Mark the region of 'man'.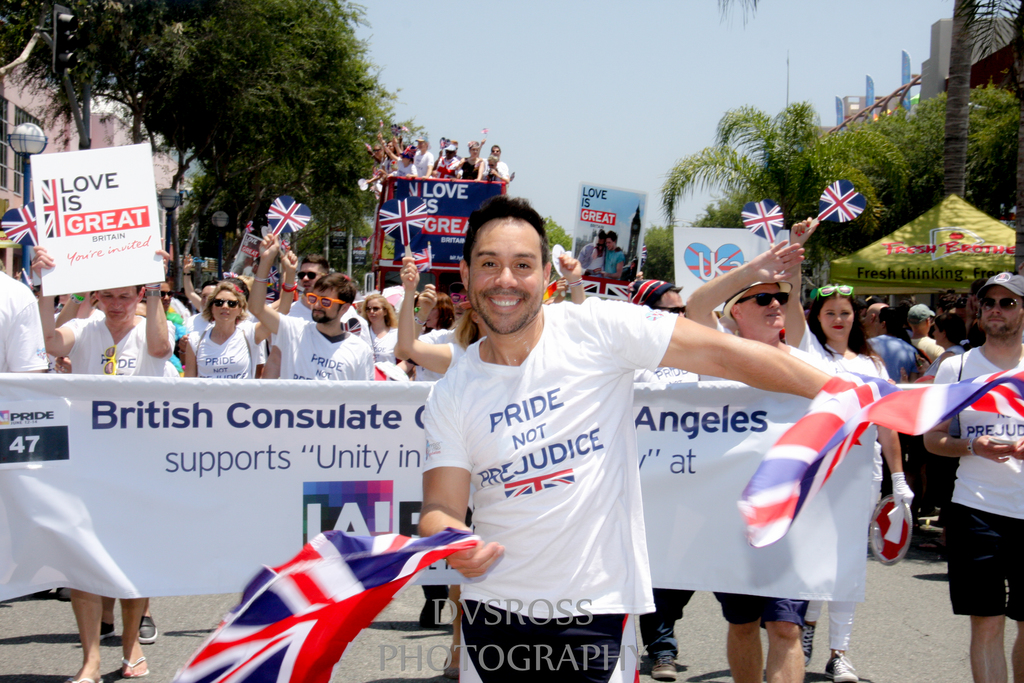
Region: (left=685, top=239, right=806, bottom=682).
